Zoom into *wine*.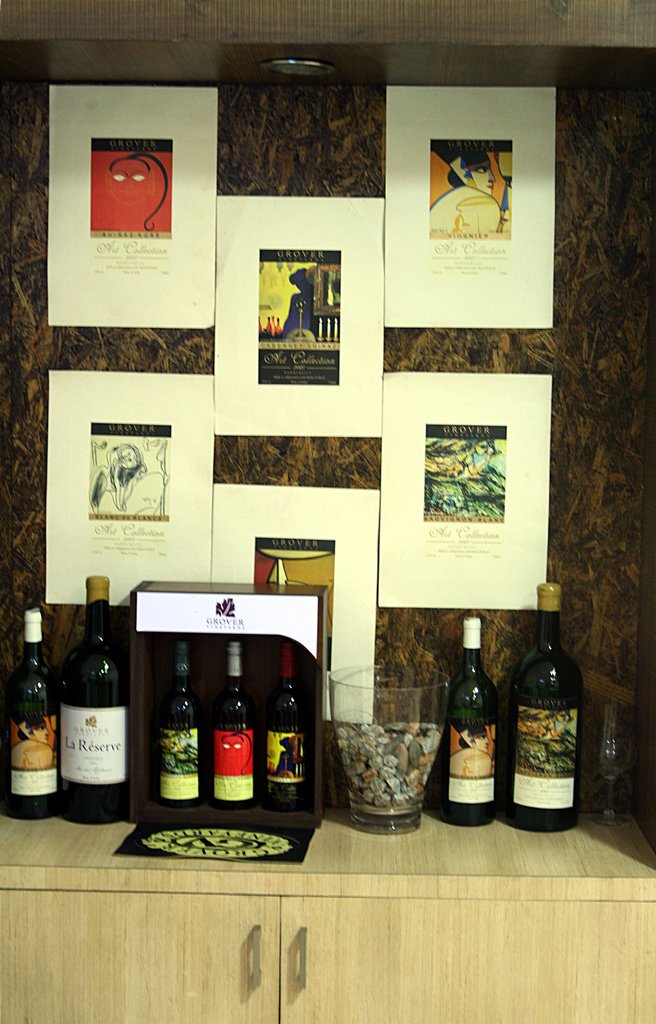
Zoom target: pyautogui.locateOnScreen(207, 643, 261, 810).
